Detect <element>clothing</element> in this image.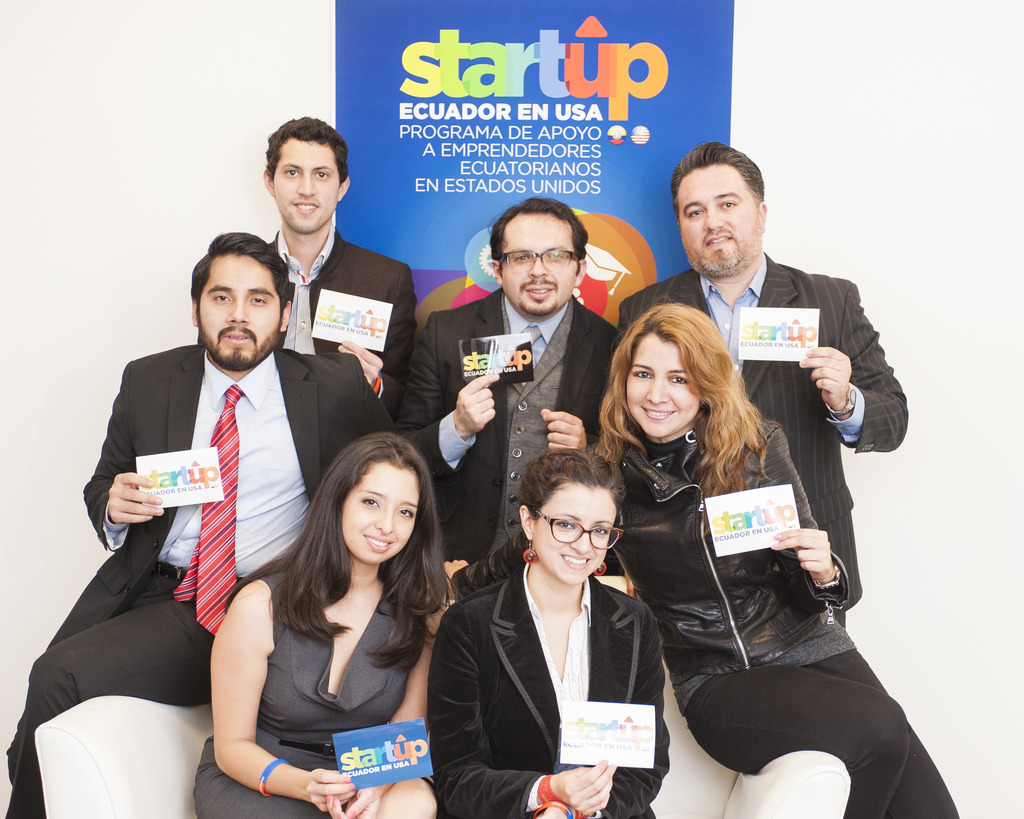
Detection: left=583, top=413, right=960, bottom=818.
